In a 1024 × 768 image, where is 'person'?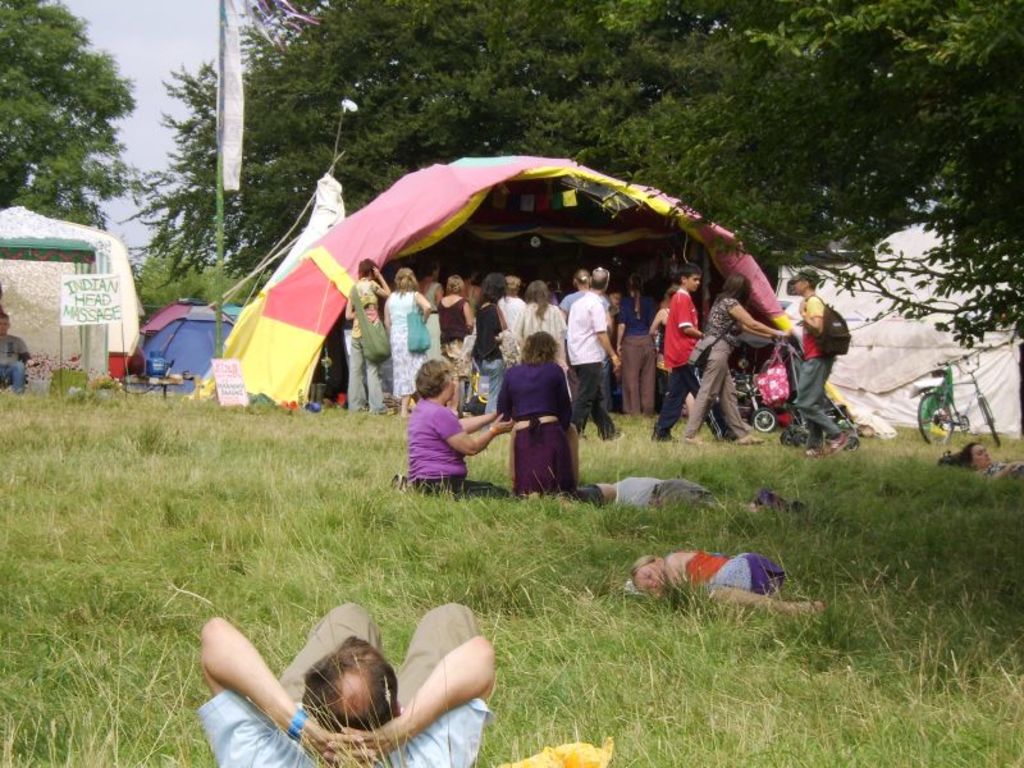
494:328:600:499.
